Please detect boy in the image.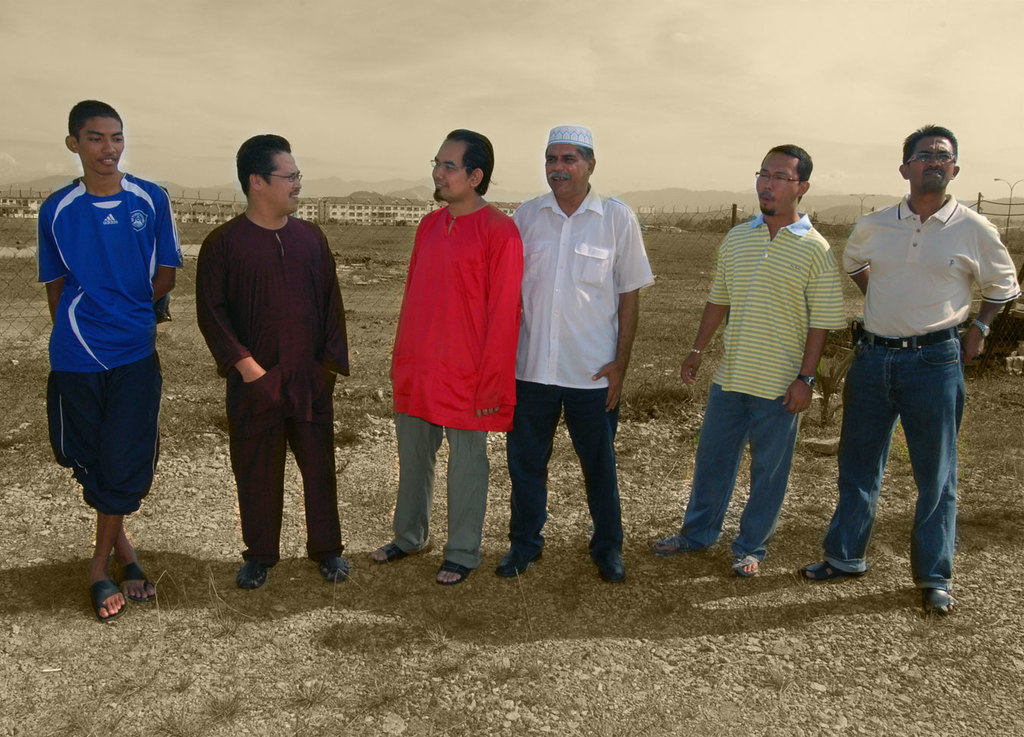
[left=11, top=93, right=190, bottom=616].
